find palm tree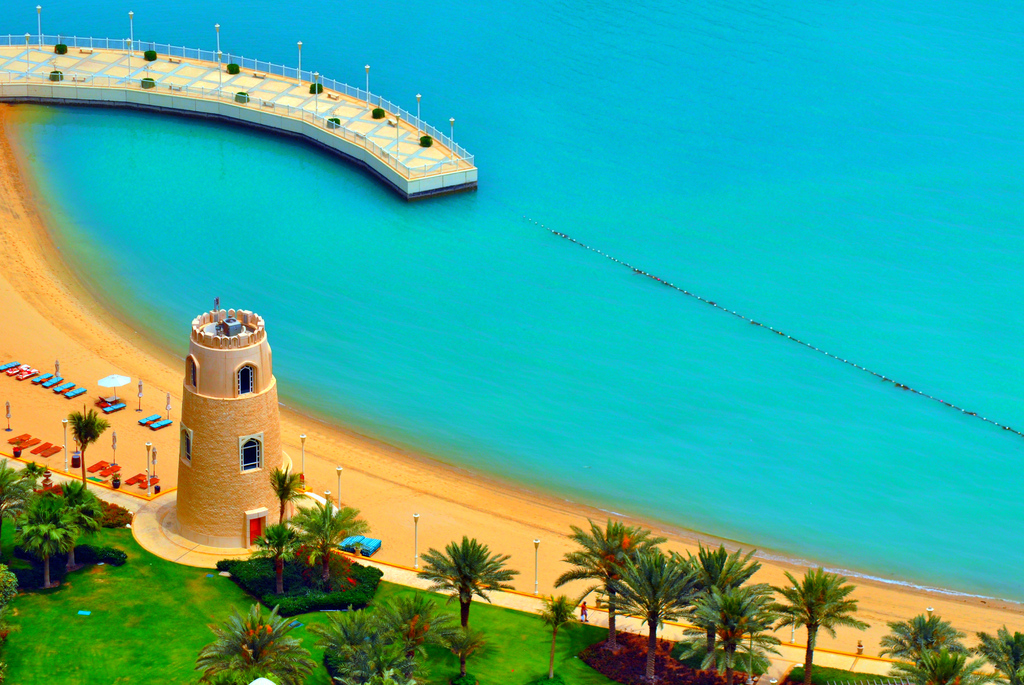
[left=268, top=461, right=314, bottom=522]
